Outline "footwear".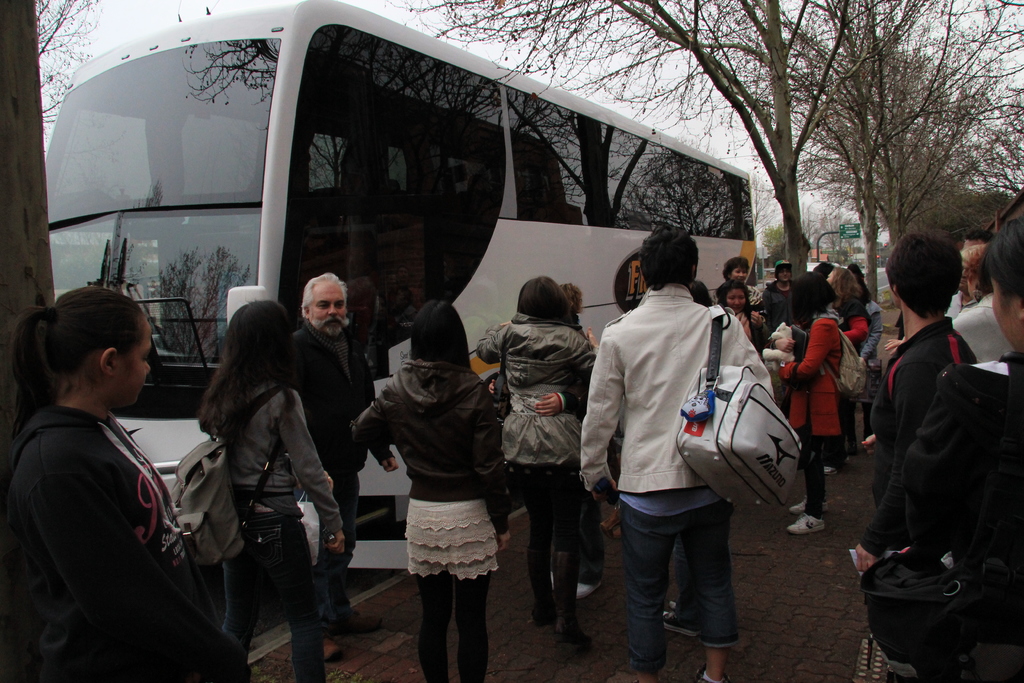
Outline: pyautogui.locateOnScreen(579, 583, 604, 600).
